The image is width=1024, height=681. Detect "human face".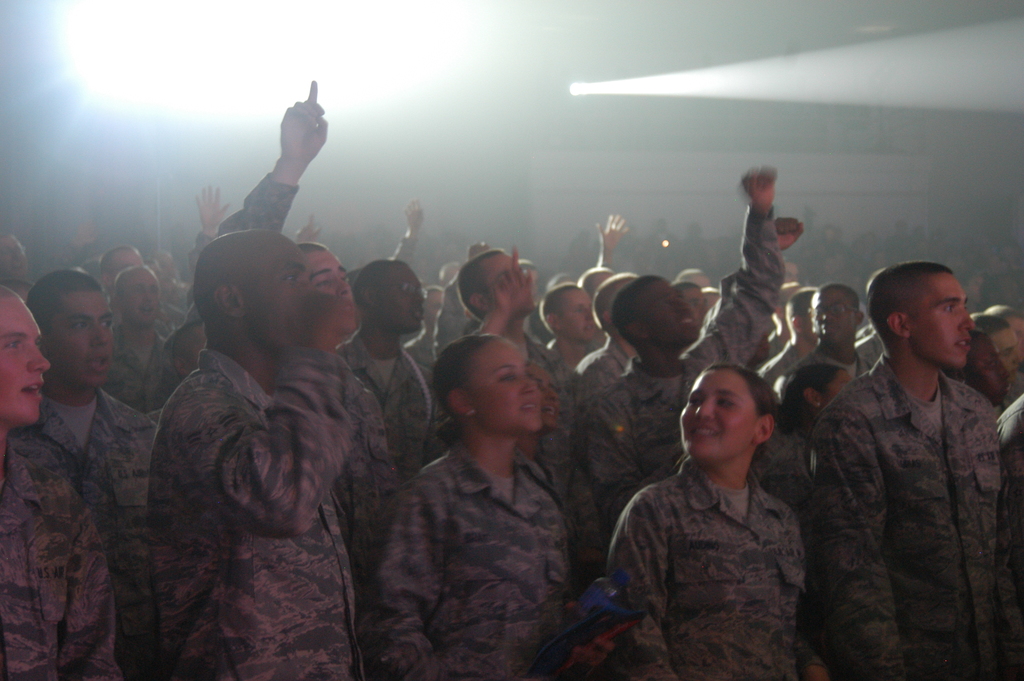
Detection: <bbox>815, 280, 854, 342</bbox>.
